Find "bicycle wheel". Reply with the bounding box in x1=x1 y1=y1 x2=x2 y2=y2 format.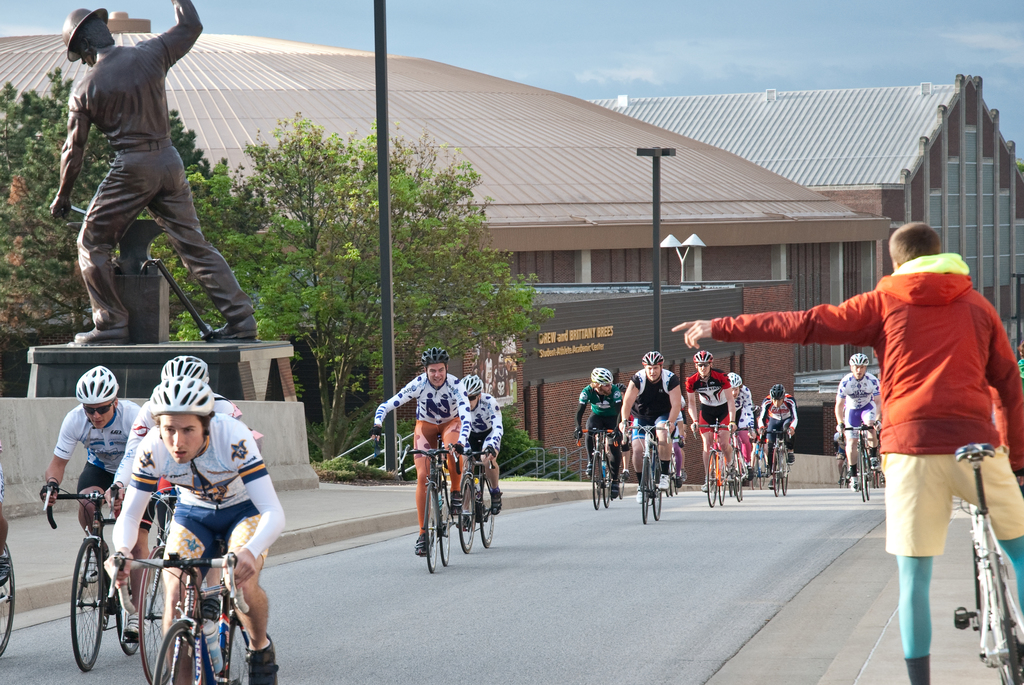
x1=151 y1=618 x2=206 y2=684.
